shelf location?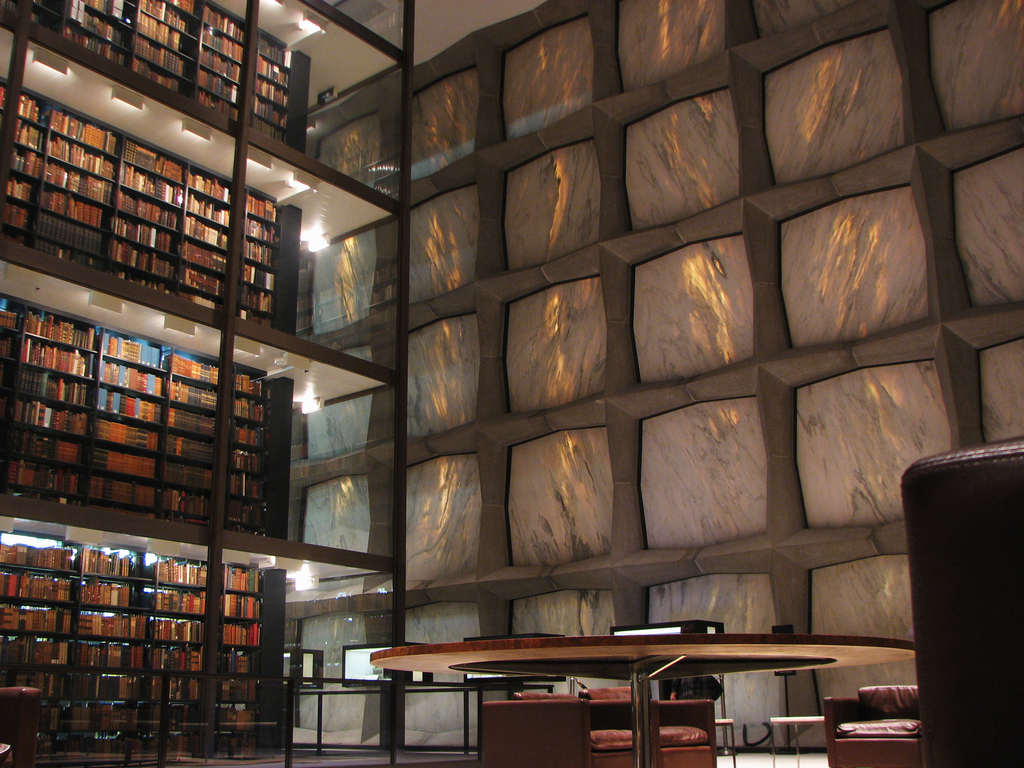
region(81, 0, 136, 30)
